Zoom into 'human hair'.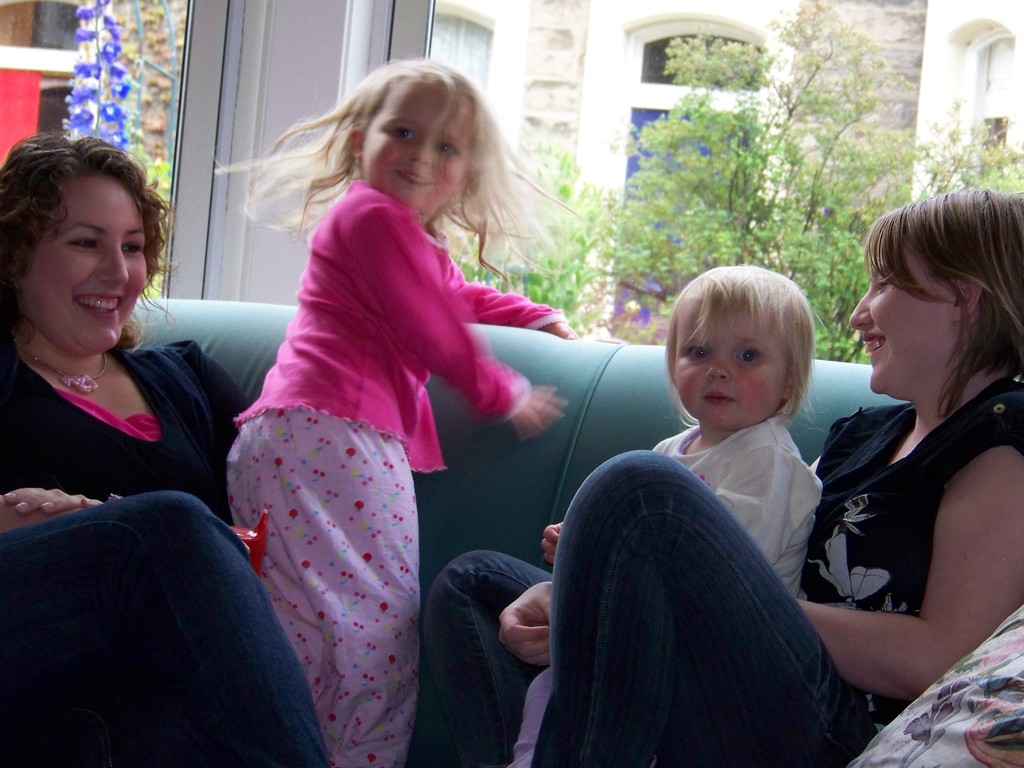
Zoom target: locate(662, 250, 806, 426).
